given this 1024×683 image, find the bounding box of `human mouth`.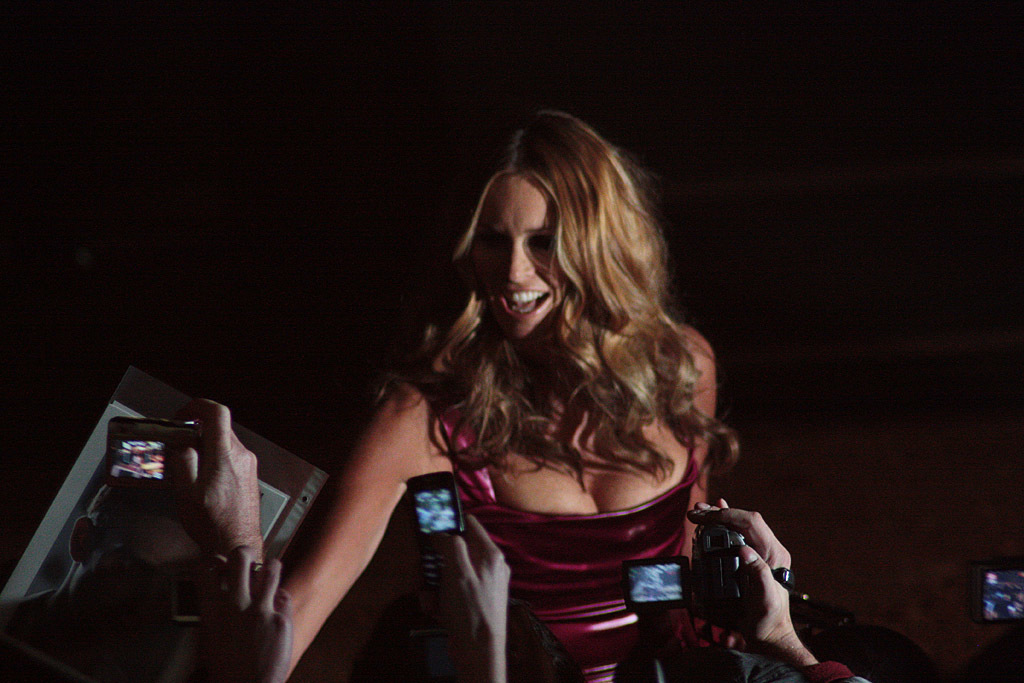
[left=494, top=283, right=557, bottom=323].
